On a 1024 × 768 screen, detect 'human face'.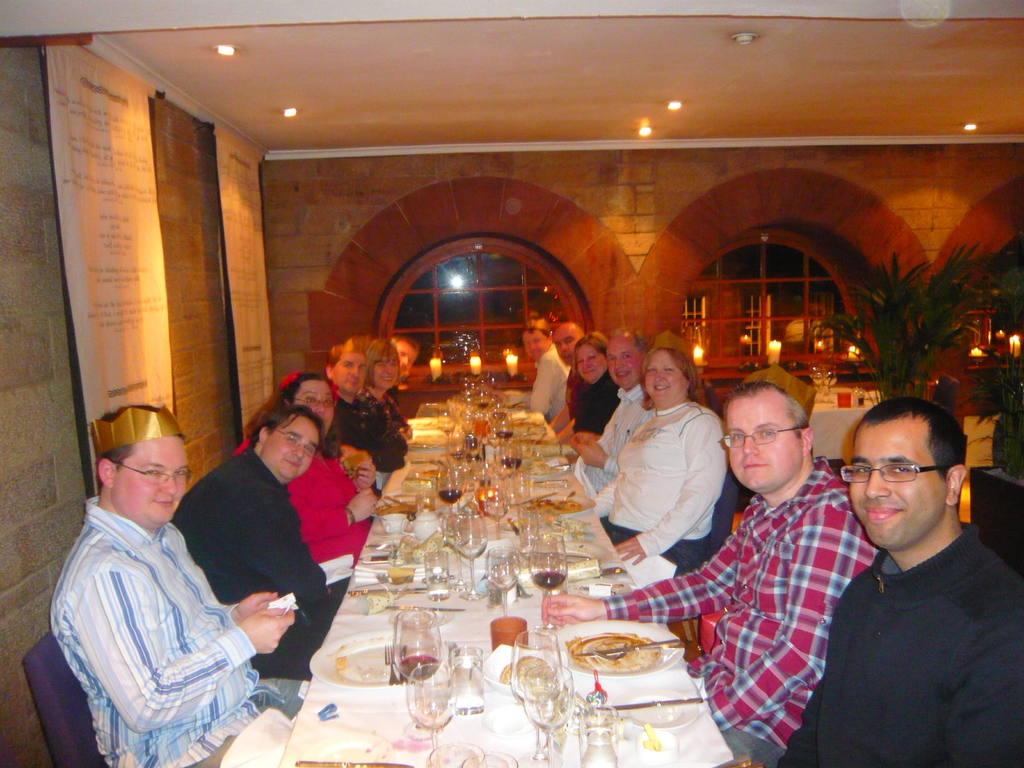
551 328 582 365.
